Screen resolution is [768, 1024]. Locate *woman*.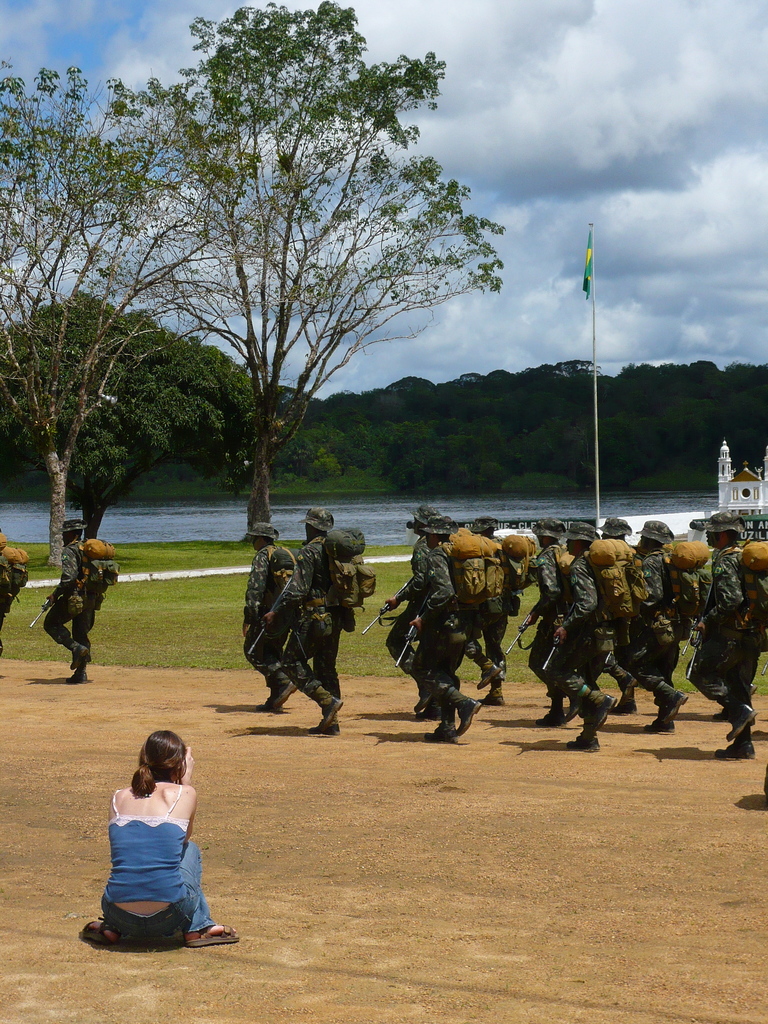
(77, 726, 230, 953).
